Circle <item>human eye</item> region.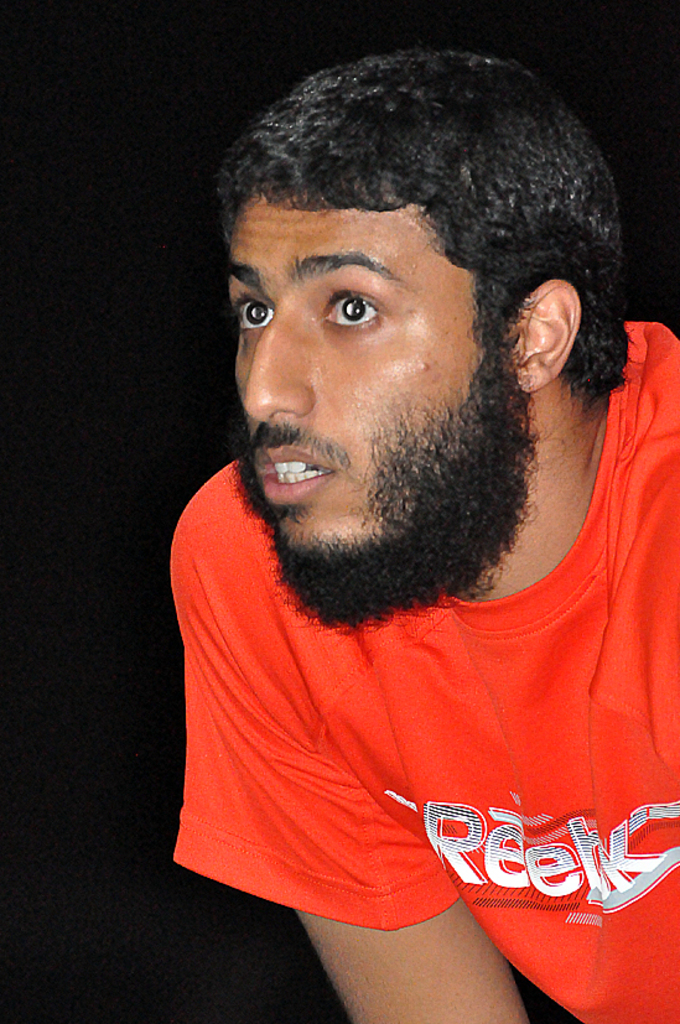
Region: 315, 281, 385, 331.
